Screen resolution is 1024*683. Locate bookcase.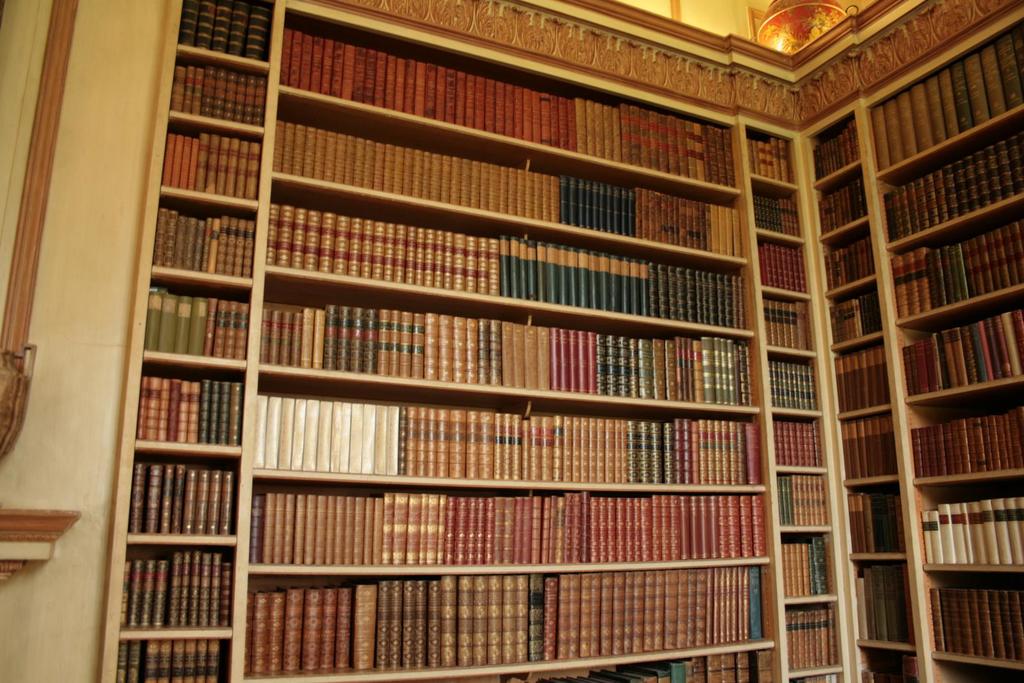
l=230, t=0, r=1023, b=682.
